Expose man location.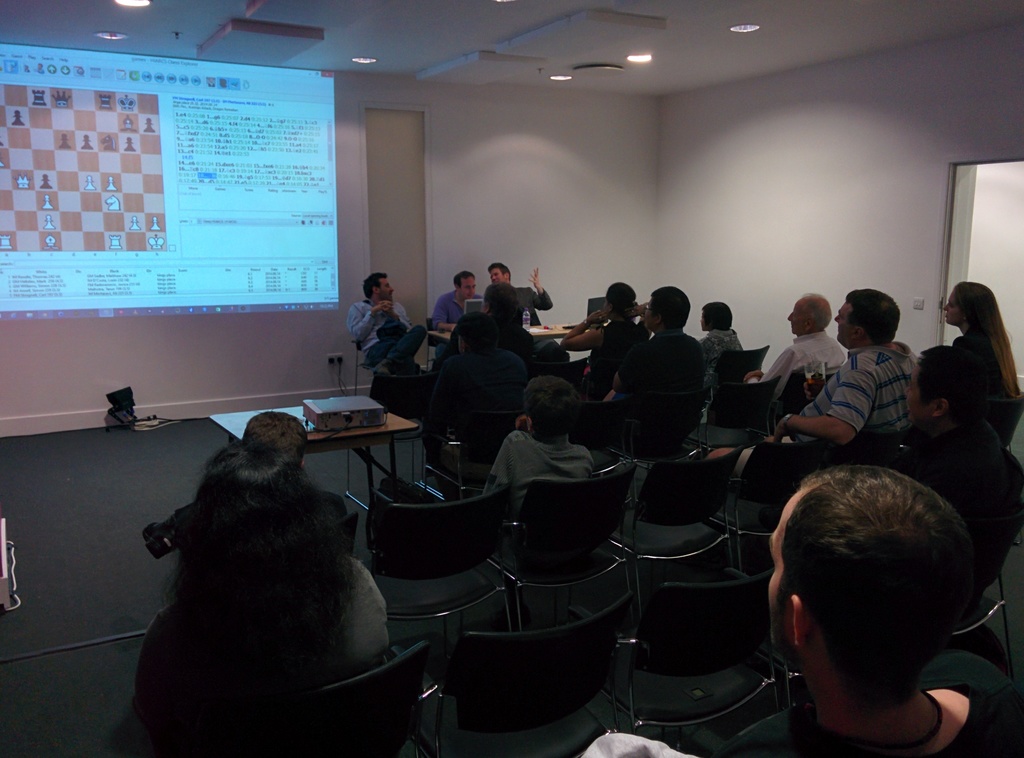
Exposed at <box>426,269,487,330</box>.
